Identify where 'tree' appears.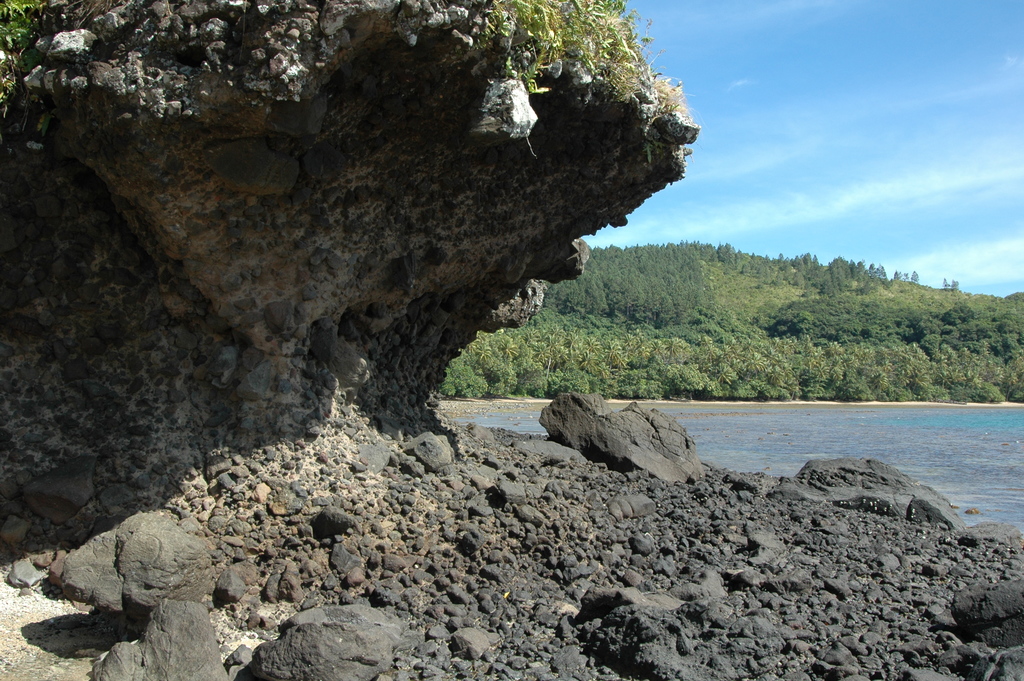
Appears at (818,248,851,284).
